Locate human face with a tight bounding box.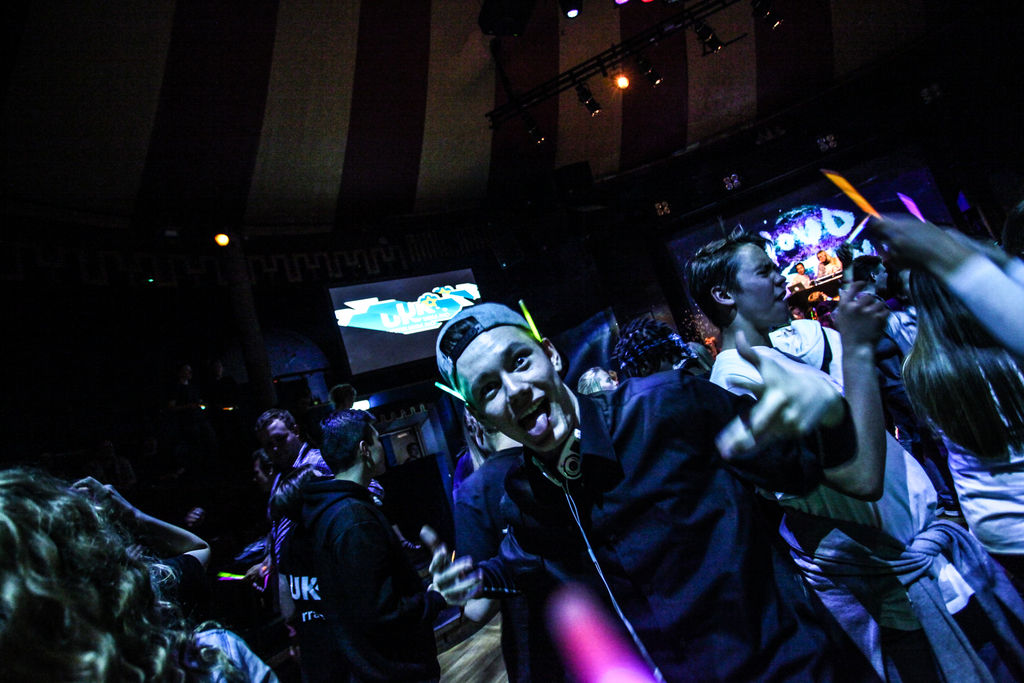
bbox(813, 251, 828, 265).
